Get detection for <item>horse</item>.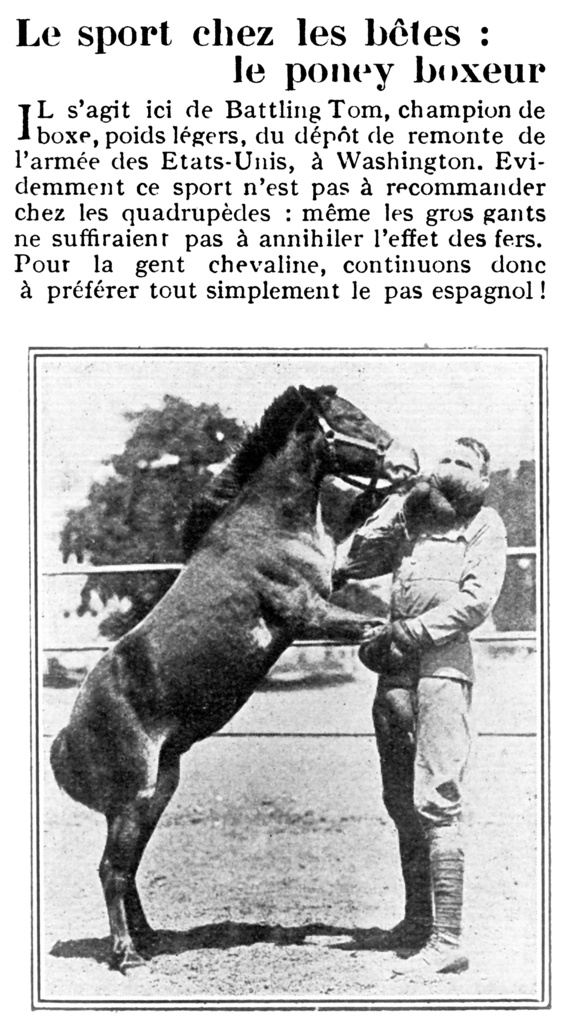
Detection: rect(47, 380, 423, 970).
